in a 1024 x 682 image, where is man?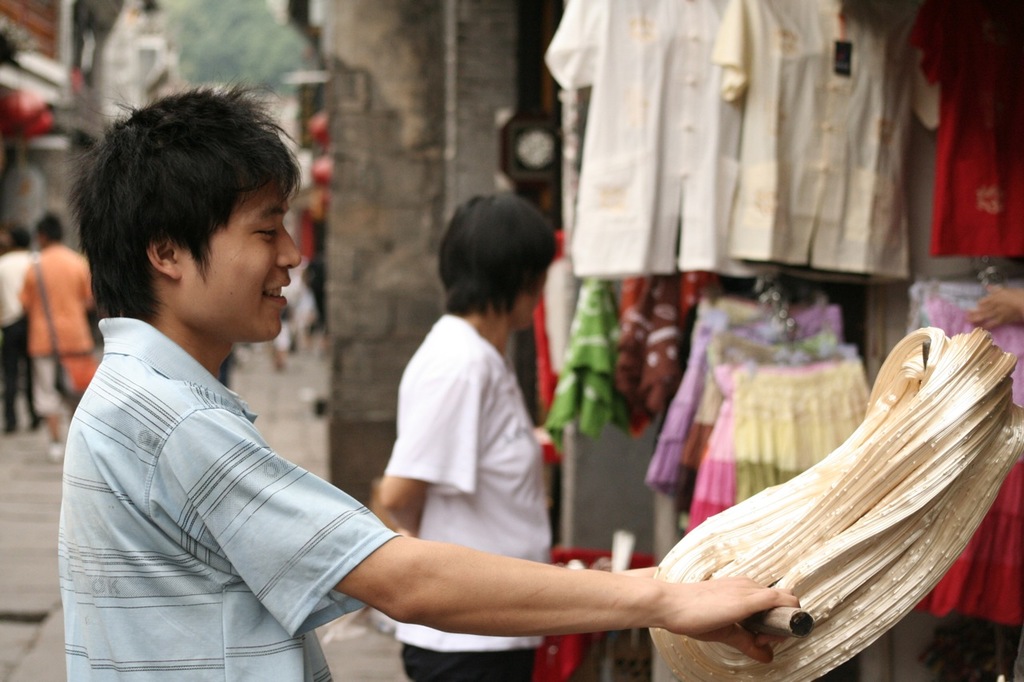
select_region(15, 213, 97, 441).
